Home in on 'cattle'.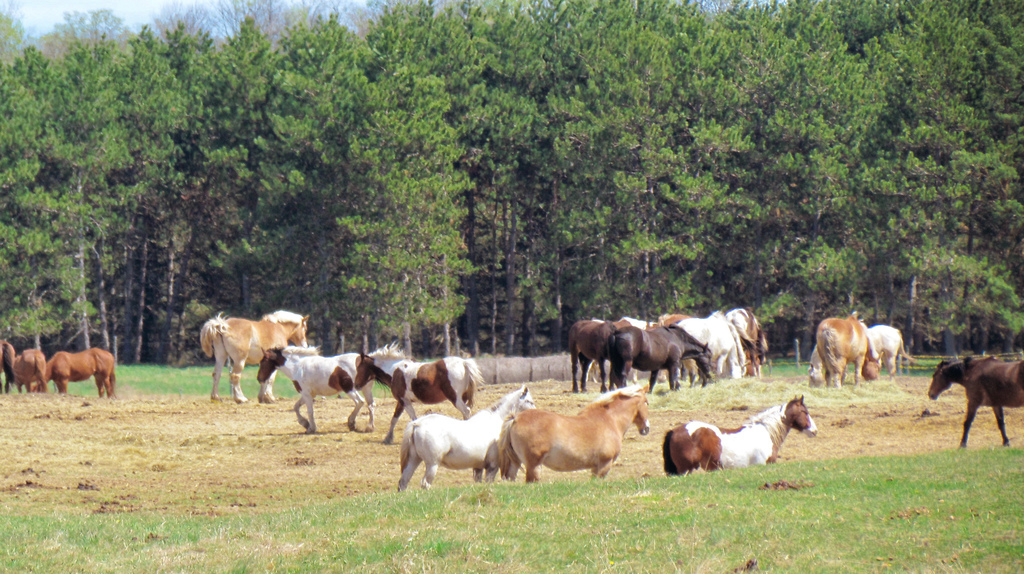
Homed in at 927,356,1022,445.
